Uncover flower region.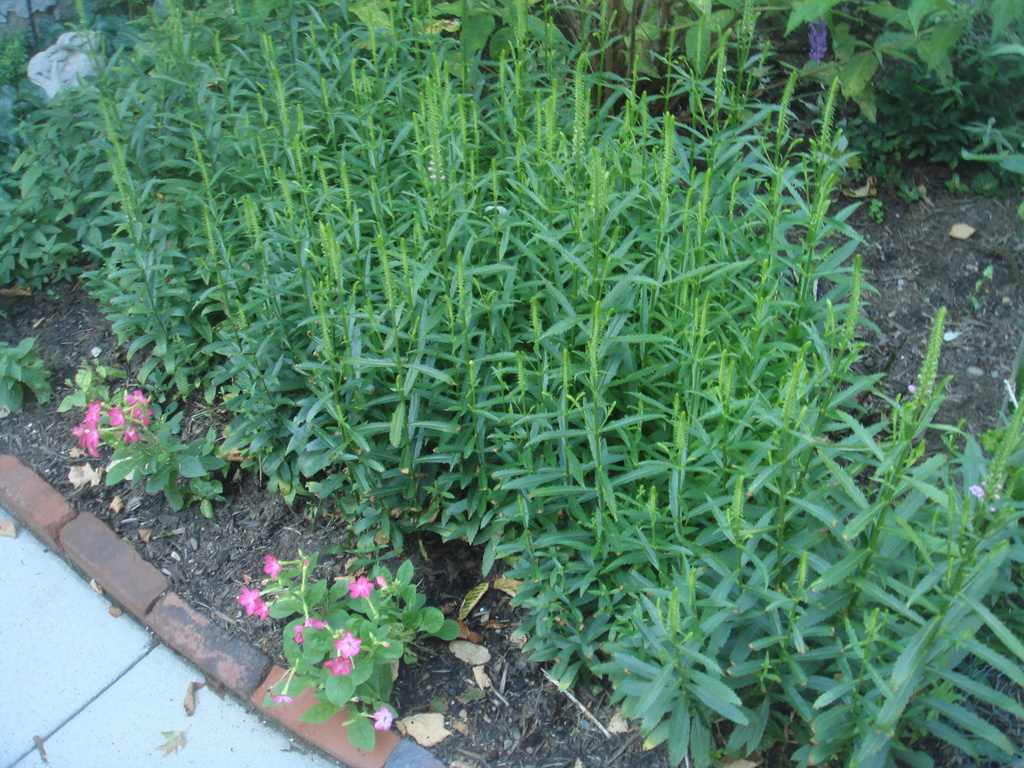
Uncovered: x1=129, y1=396, x2=149, y2=404.
